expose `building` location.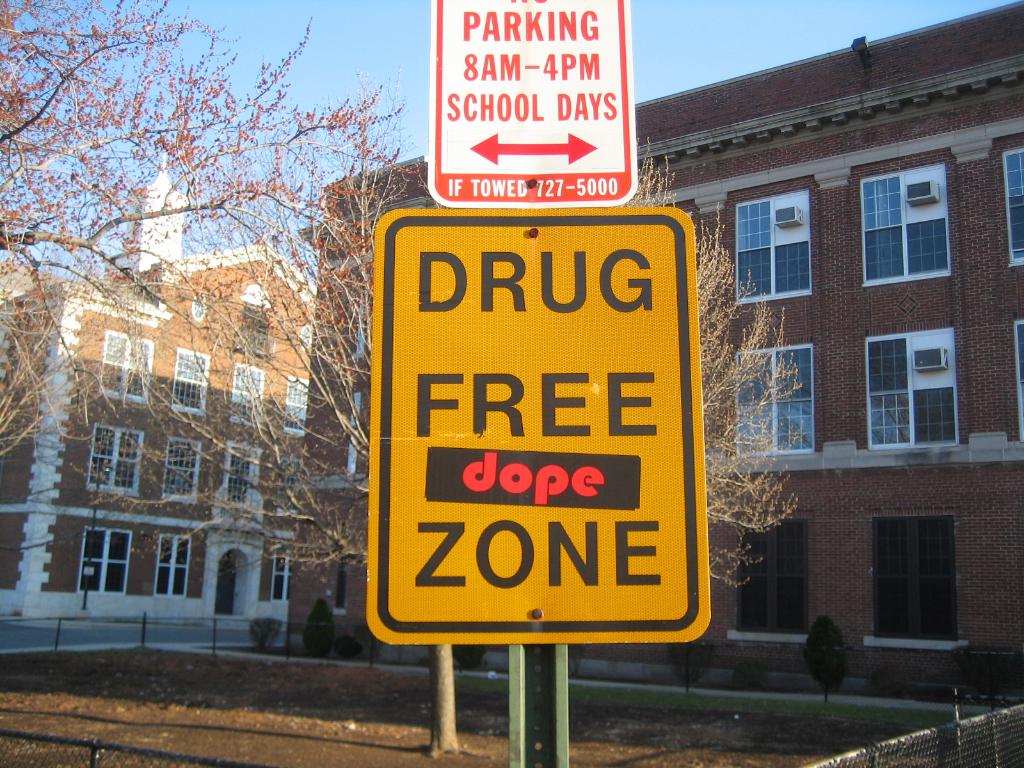
Exposed at 0,145,319,632.
